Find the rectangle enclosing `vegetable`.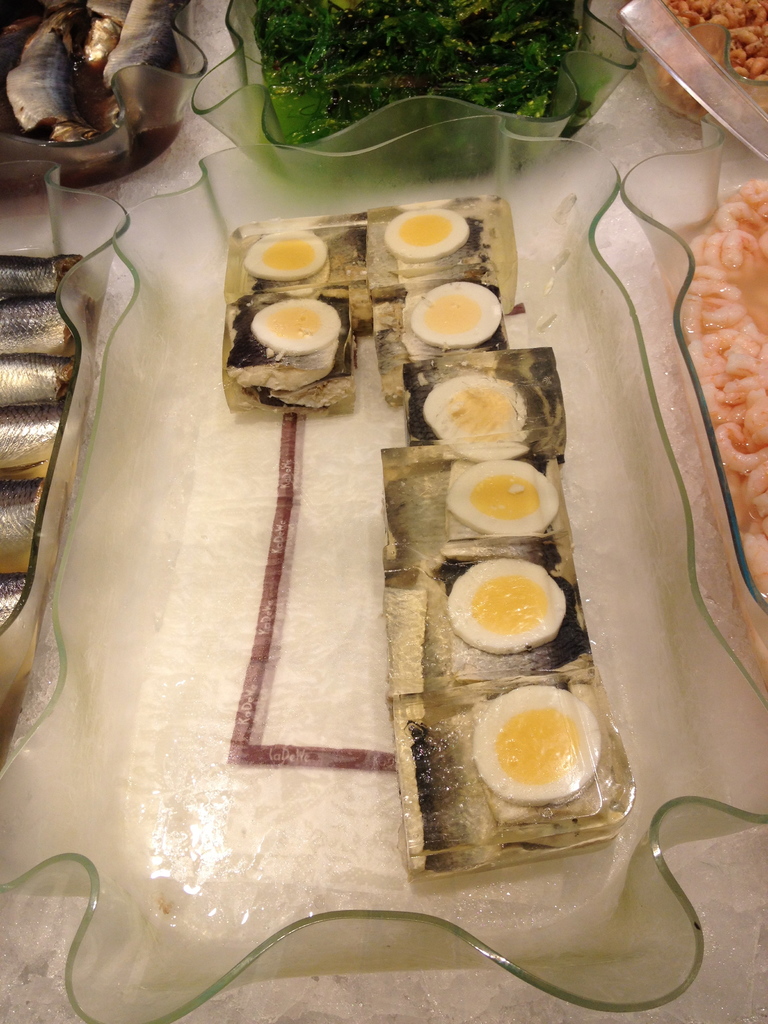
<region>250, 0, 568, 144</region>.
